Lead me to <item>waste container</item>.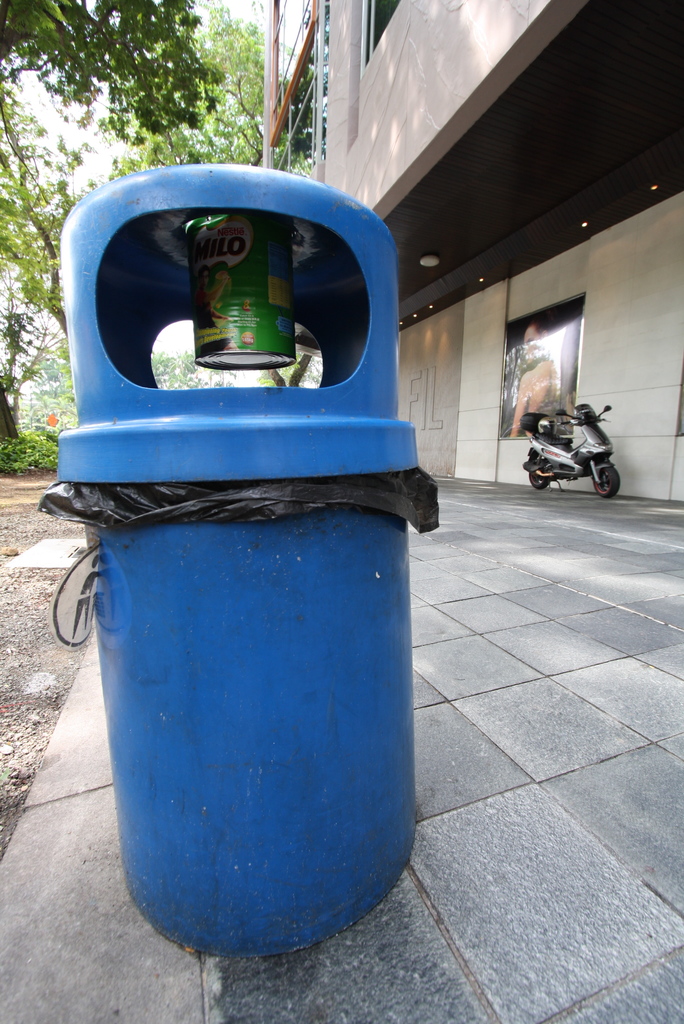
Lead to bbox(54, 163, 414, 959).
